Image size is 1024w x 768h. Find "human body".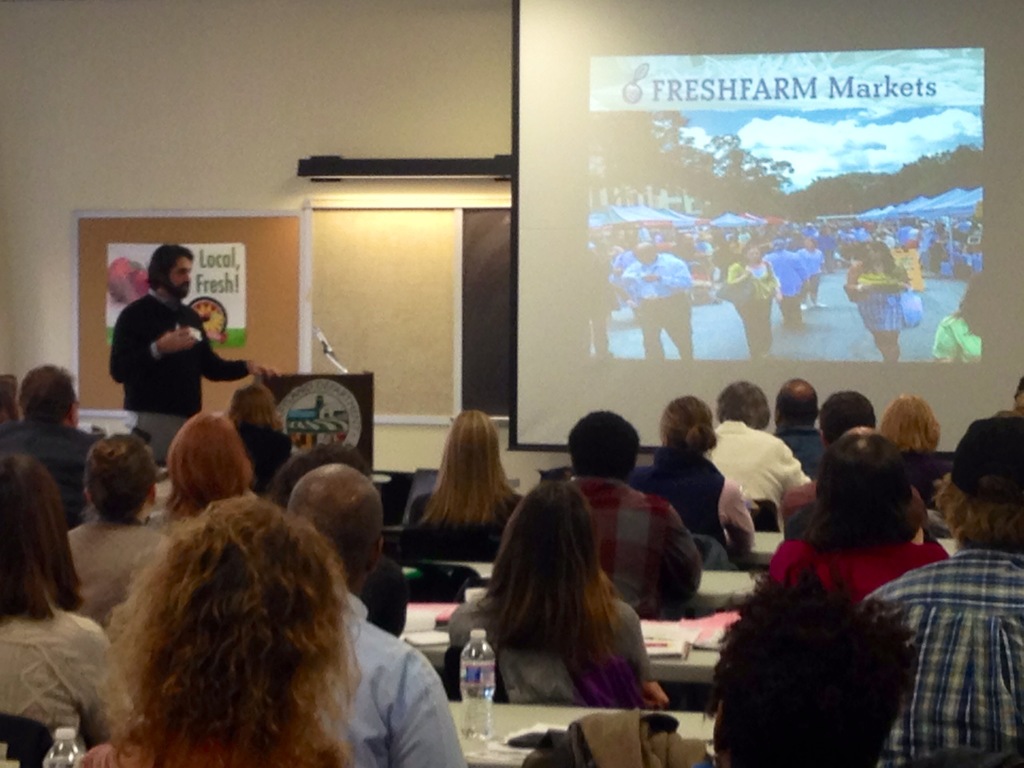
[x1=845, y1=249, x2=915, y2=364].
